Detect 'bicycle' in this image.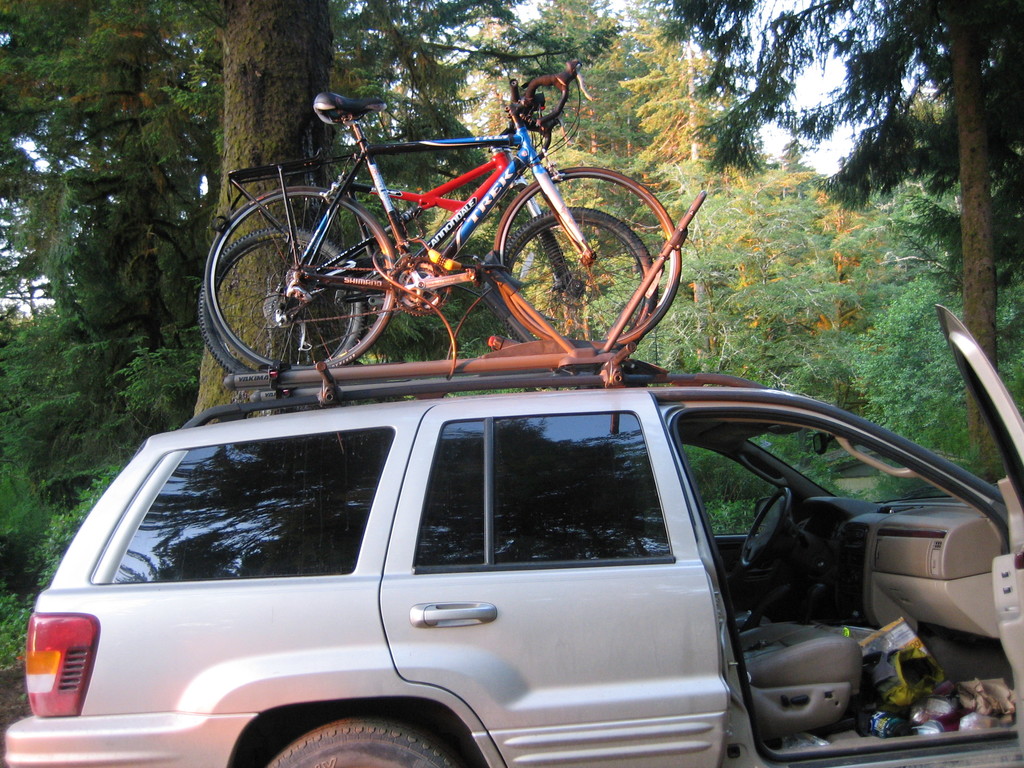
Detection: 192,77,656,389.
